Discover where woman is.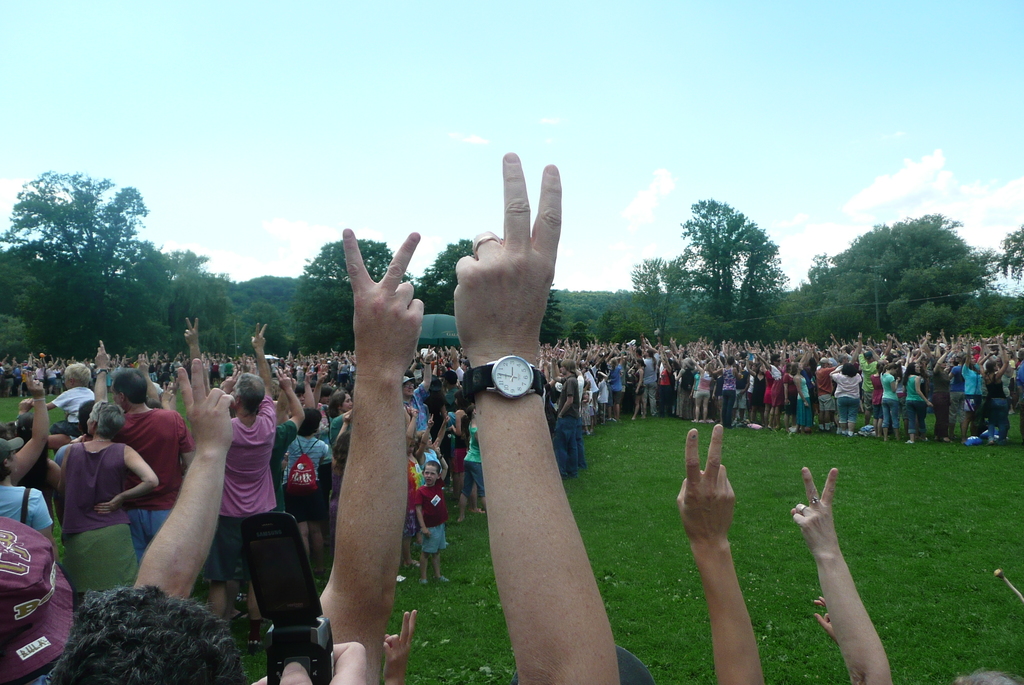
Discovered at [54, 398, 157, 612].
